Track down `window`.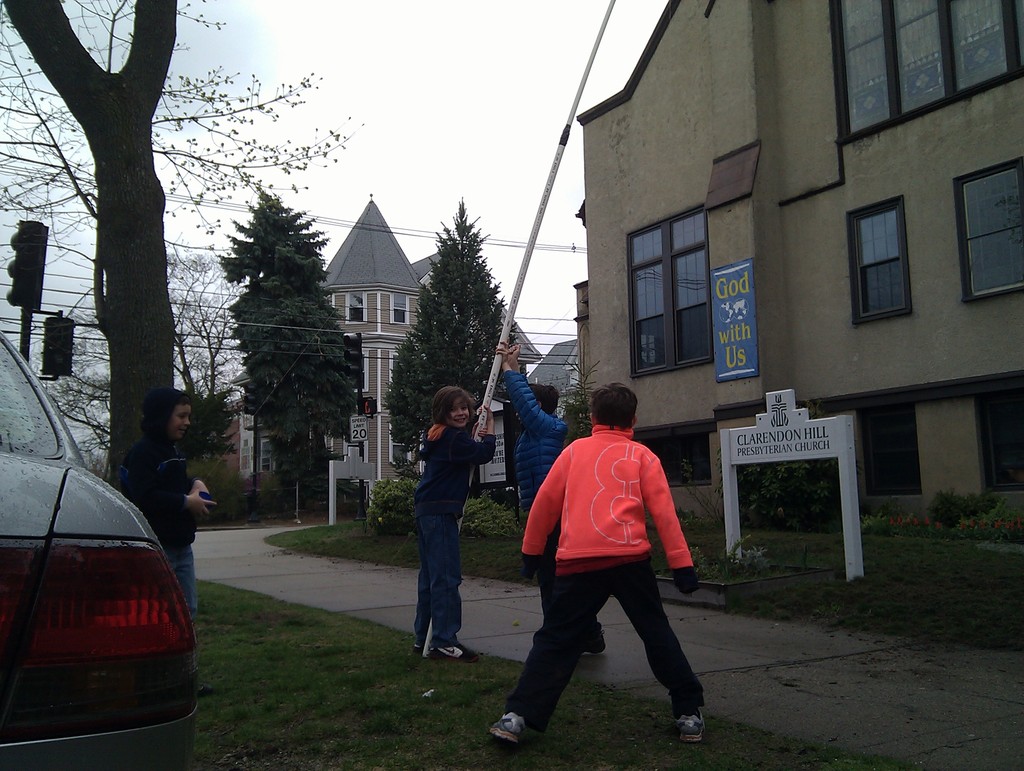
Tracked to (385,290,410,326).
